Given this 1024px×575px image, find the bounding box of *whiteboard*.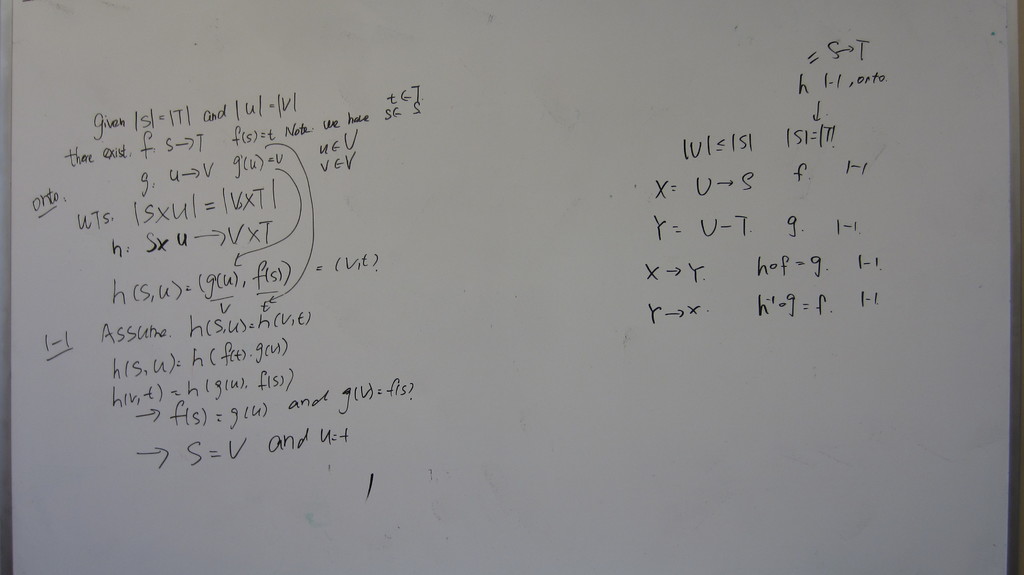
0/0/1023/574.
